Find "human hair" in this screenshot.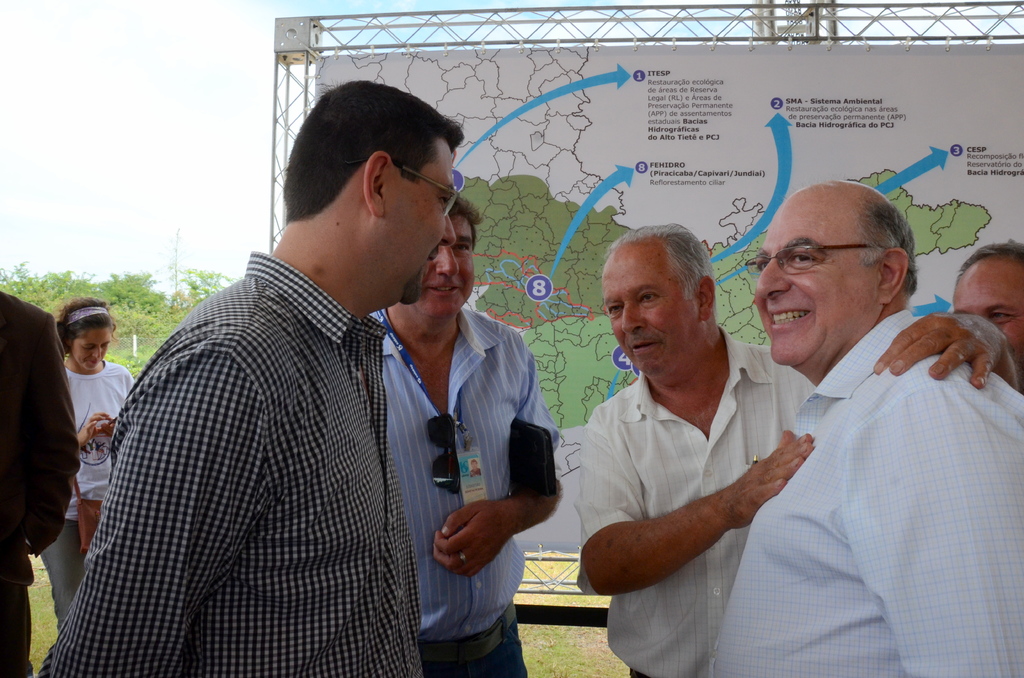
The bounding box for "human hair" is pyautogui.locateOnScreen(51, 291, 118, 355).
